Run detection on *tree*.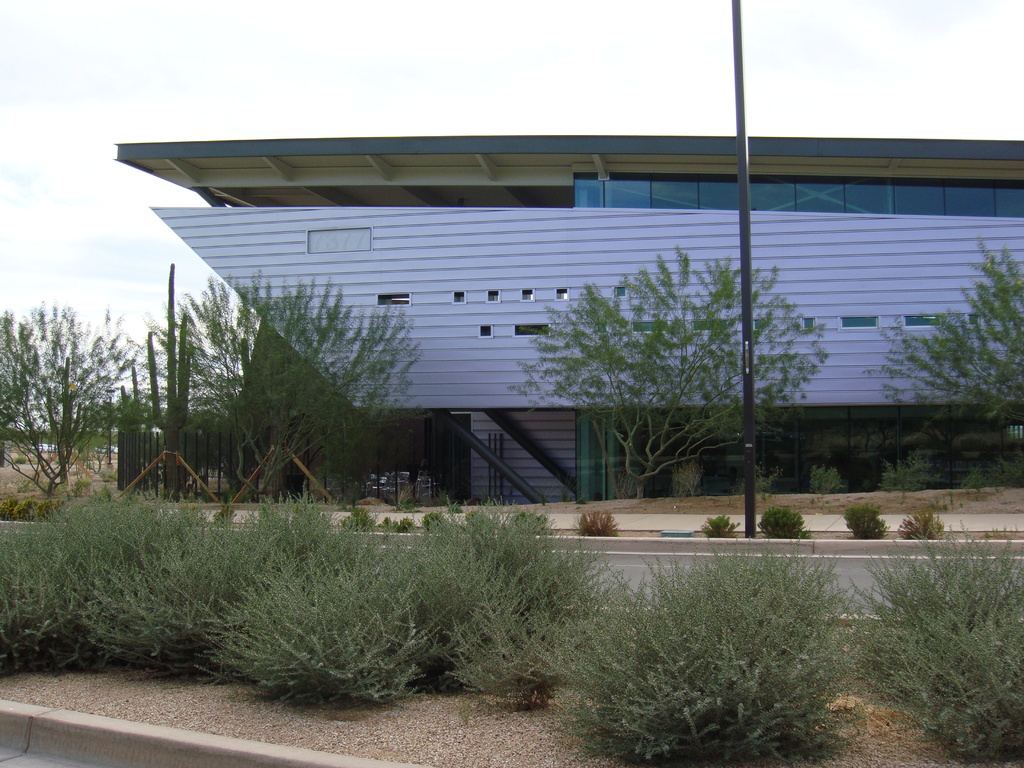
Result: BBox(499, 242, 834, 495).
